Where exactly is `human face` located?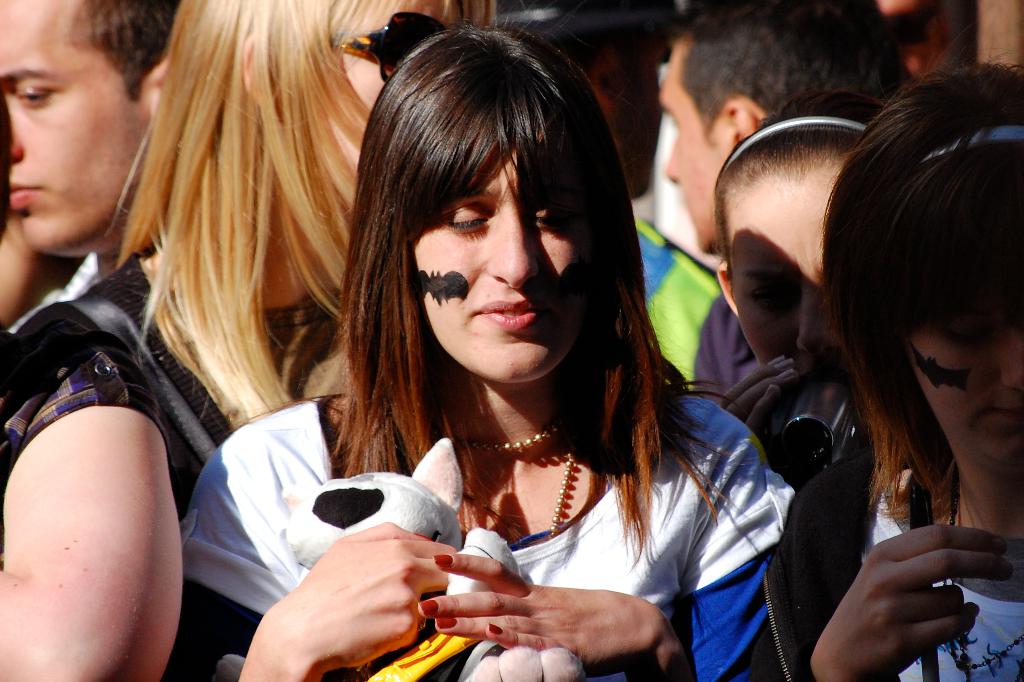
Its bounding box is bbox=[738, 168, 843, 361].
